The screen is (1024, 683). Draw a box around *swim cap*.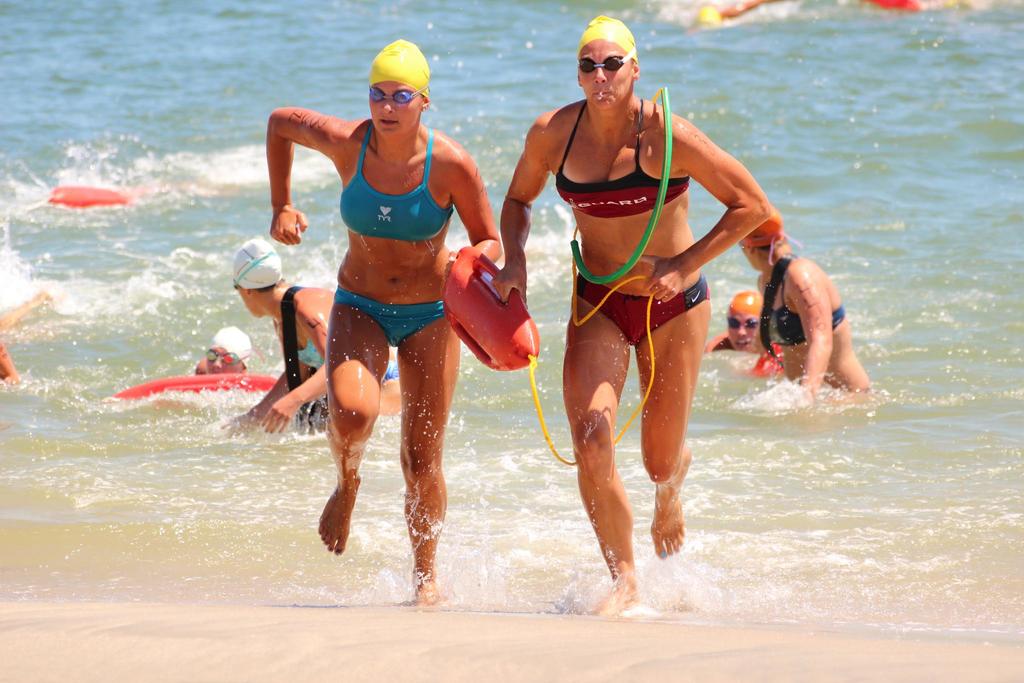
[x1=739, y1=208, x2=803, y2=267].
